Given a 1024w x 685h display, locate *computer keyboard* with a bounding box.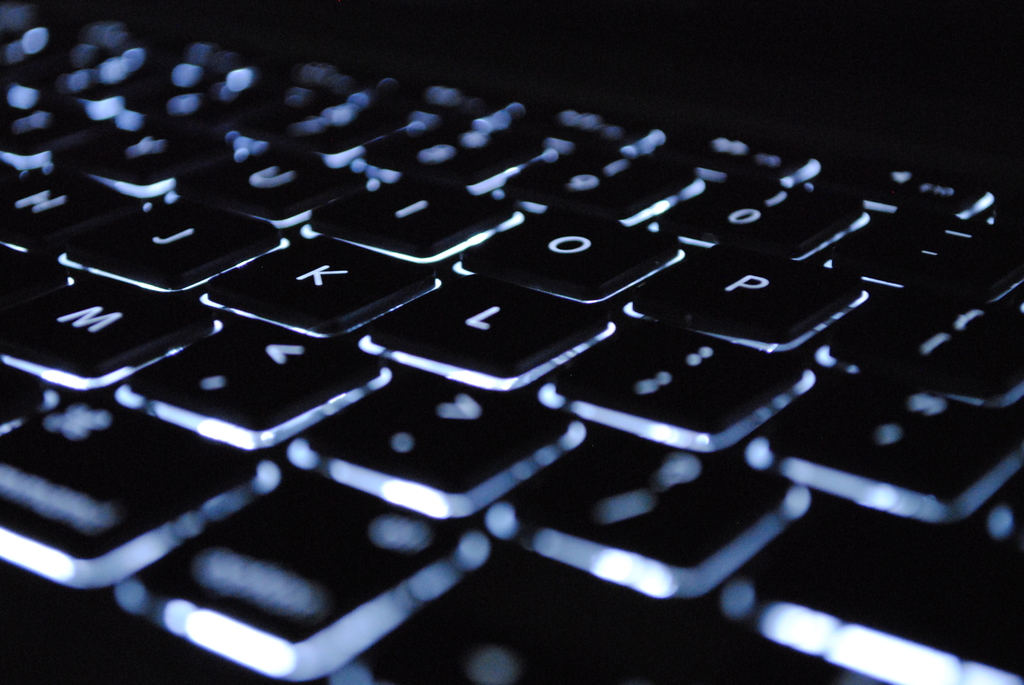
Located: <bbox>0, 0, 1023, 684</bbox>.
